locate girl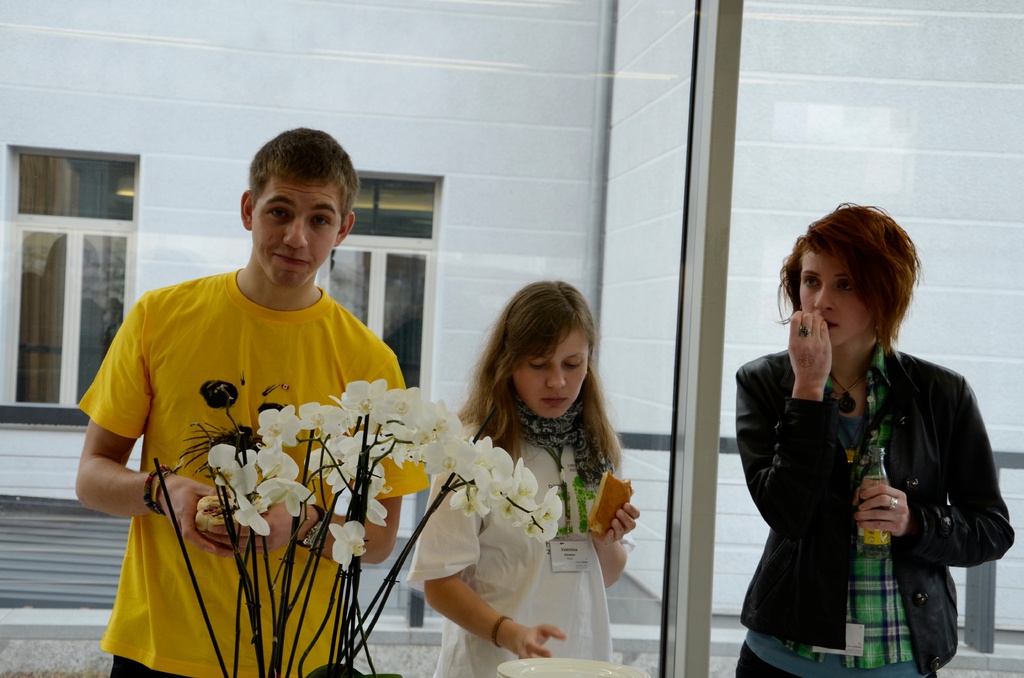
[399, 274, 646, 677]
